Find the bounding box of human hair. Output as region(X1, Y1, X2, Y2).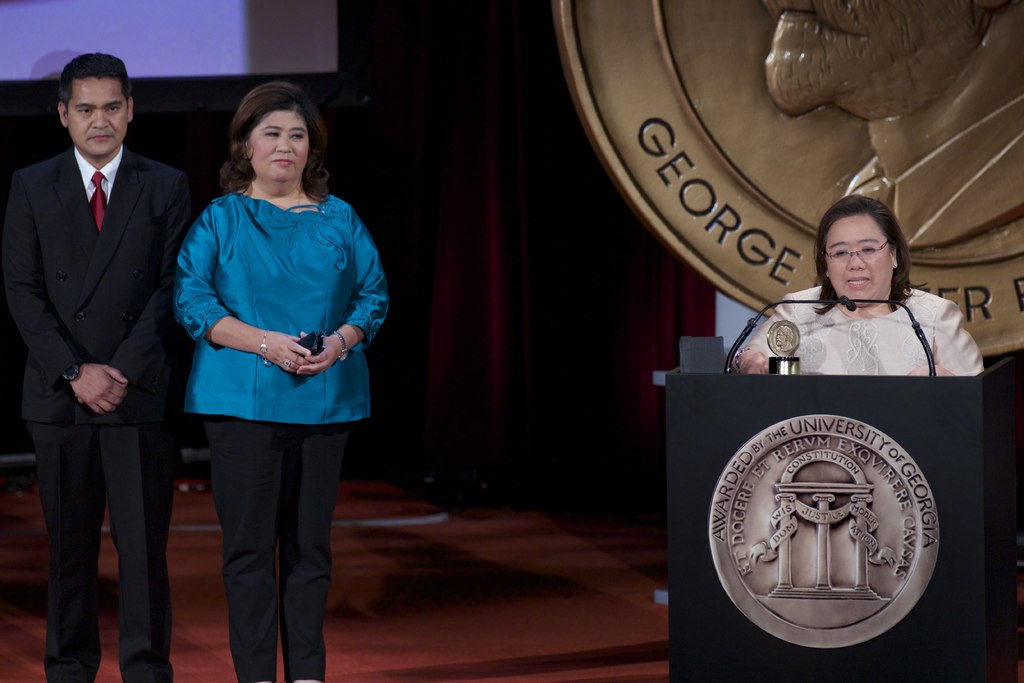
region(225, 85, 319, 204).
